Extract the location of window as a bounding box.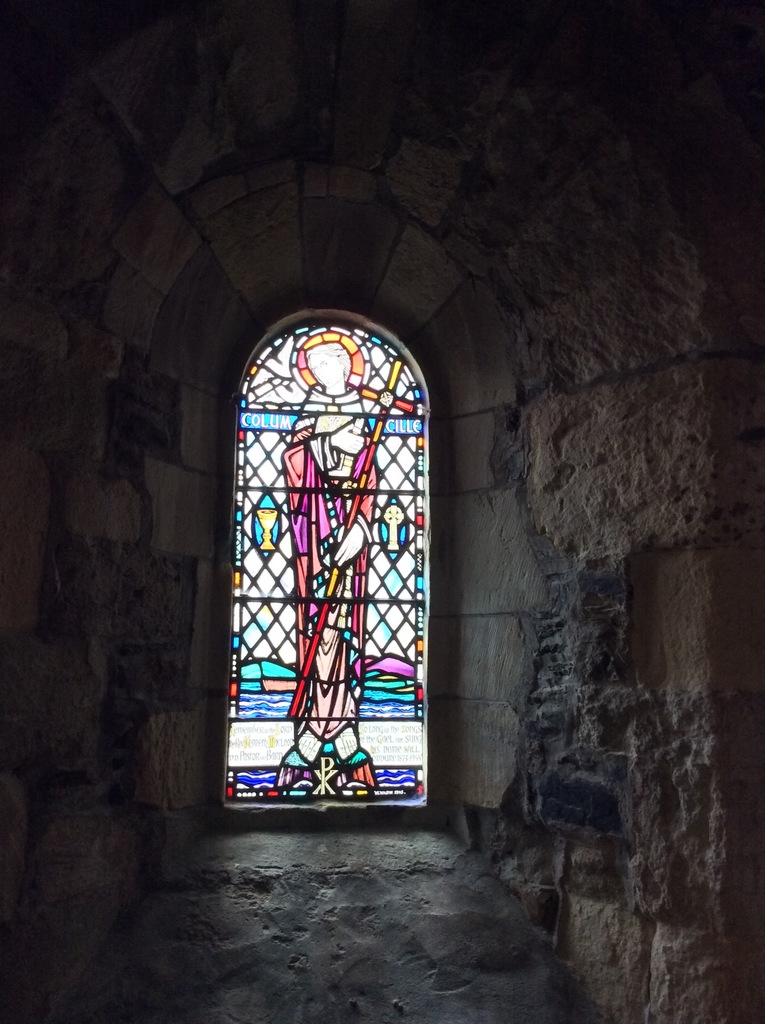
[228,328,430,808].
